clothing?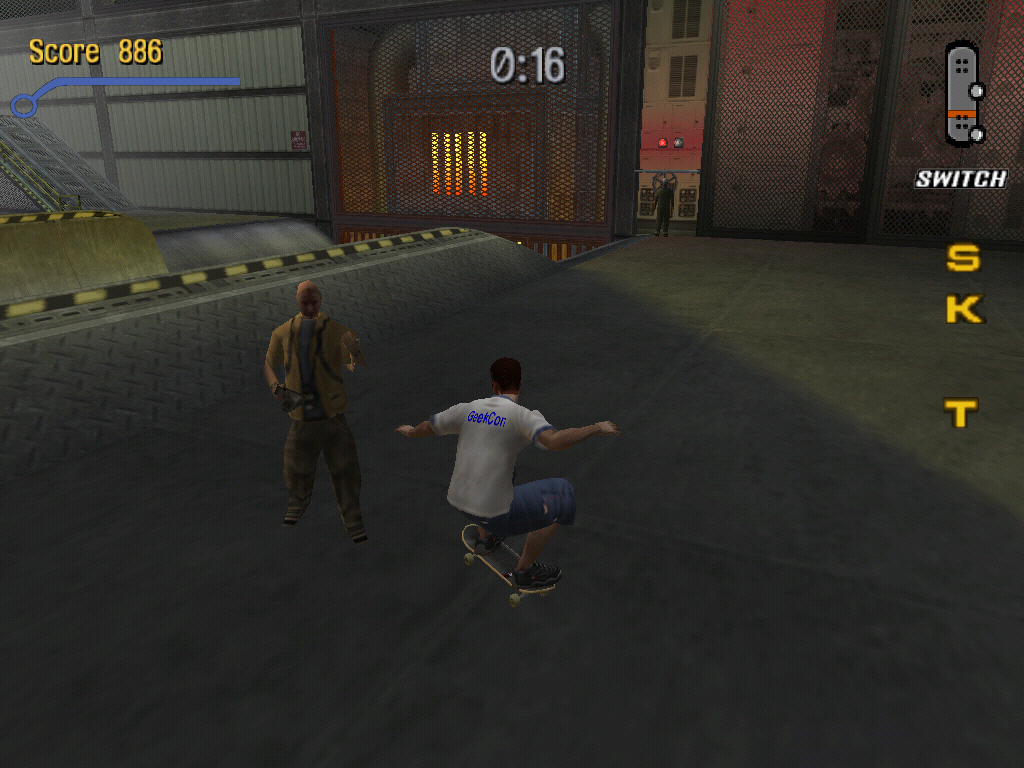
{"left": 652, "top": 190, "right": 674, "bottom": 233}
